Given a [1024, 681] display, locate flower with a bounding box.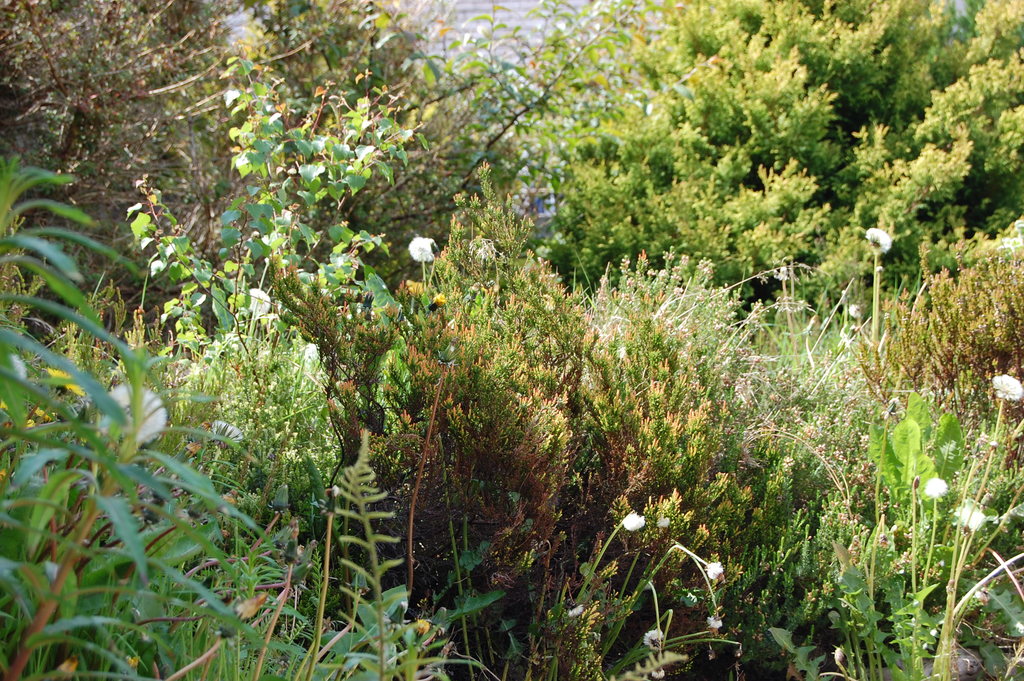
Located: (863,226,891,252).
